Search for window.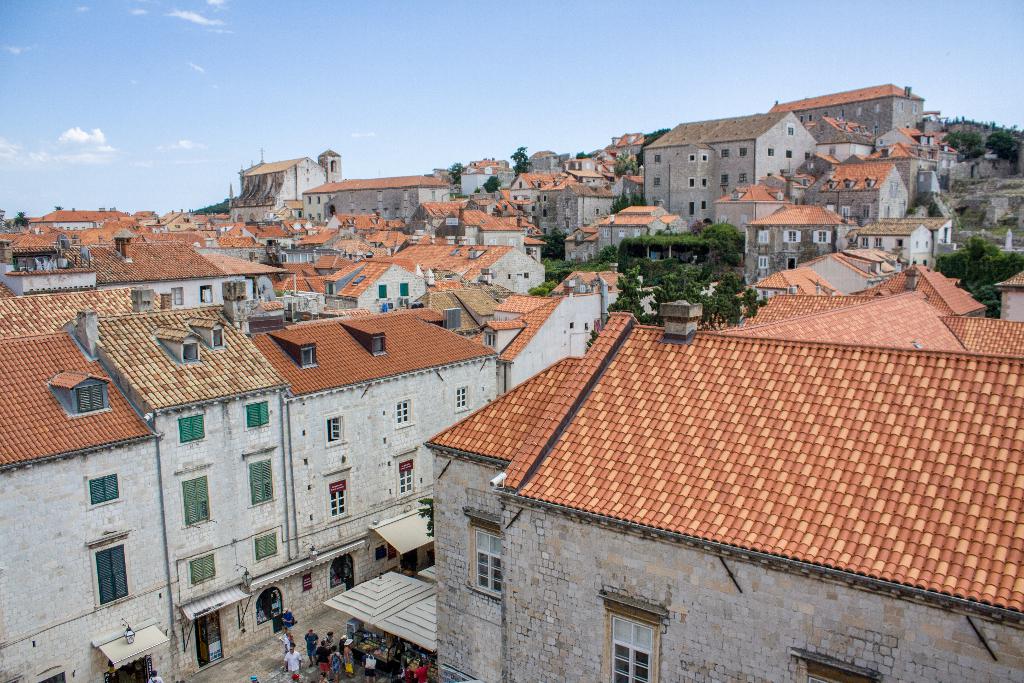
Found at x1=699, y1=196, x2=707, y2=209.
